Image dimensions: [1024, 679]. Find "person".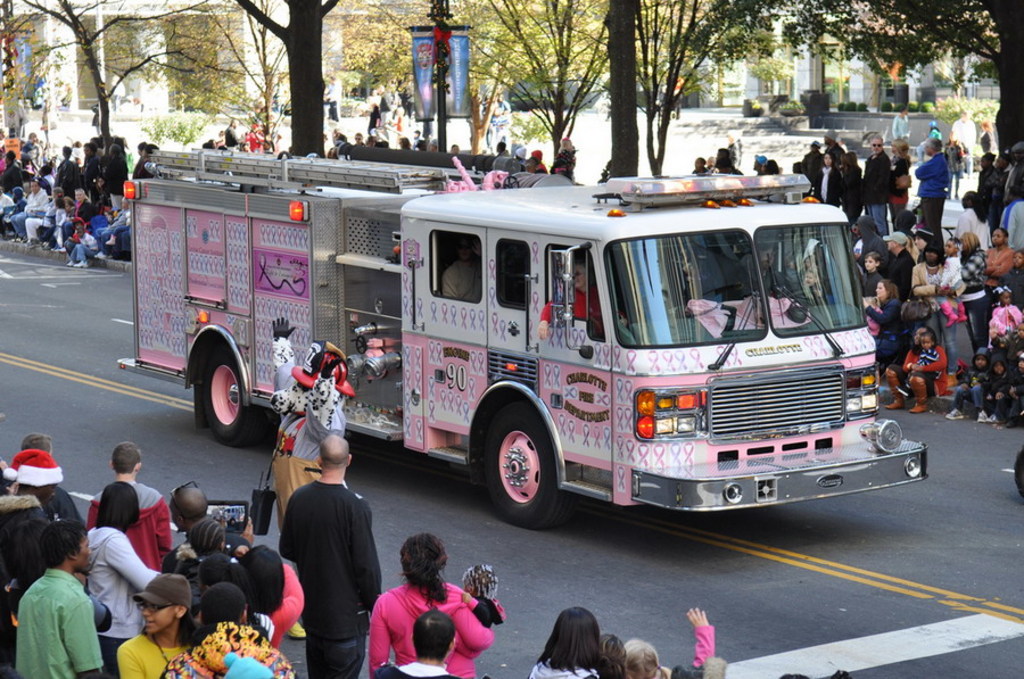
Rect(596, 631, 627, 678).
